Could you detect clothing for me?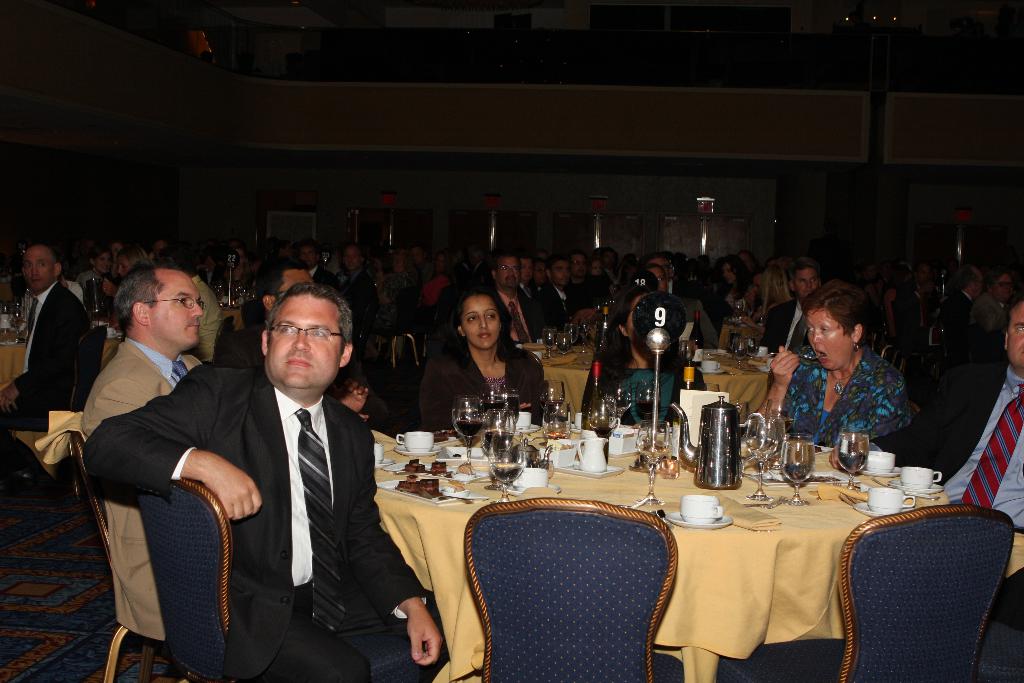
Detection result: (773,329,924,469).
